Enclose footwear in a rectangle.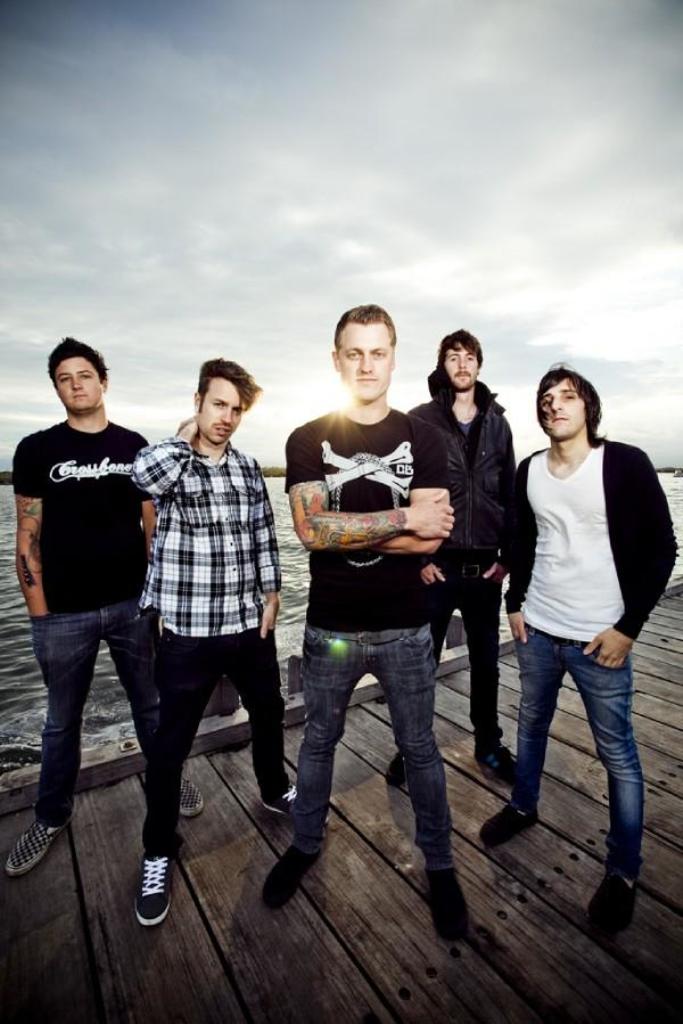
detection(421, 865, 480, 943).
